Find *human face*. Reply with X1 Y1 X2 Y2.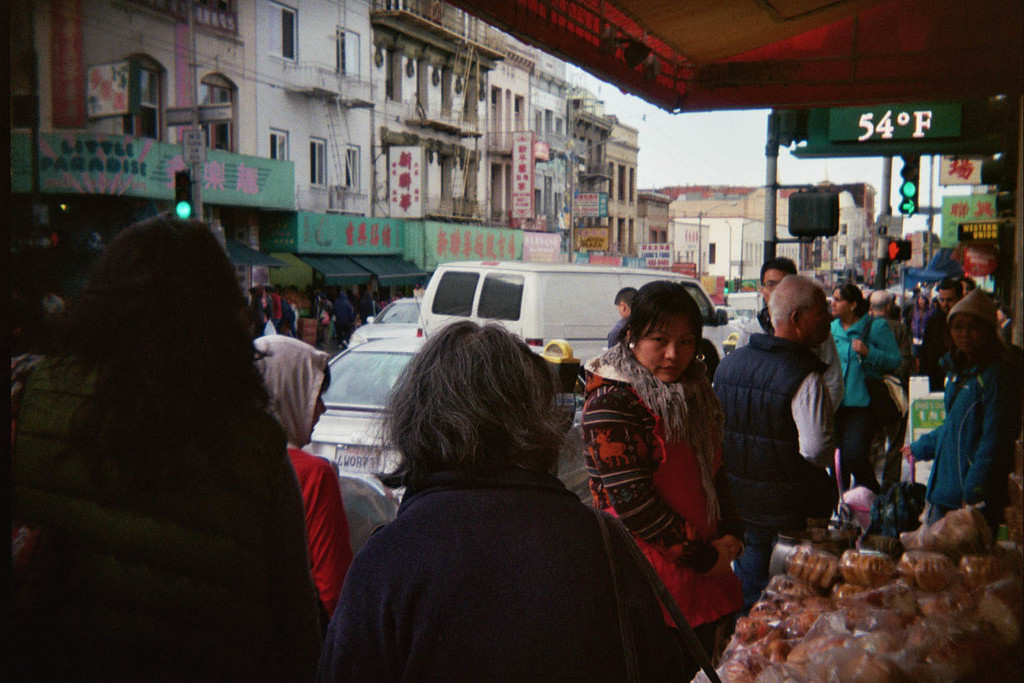
314 372 332 429.
